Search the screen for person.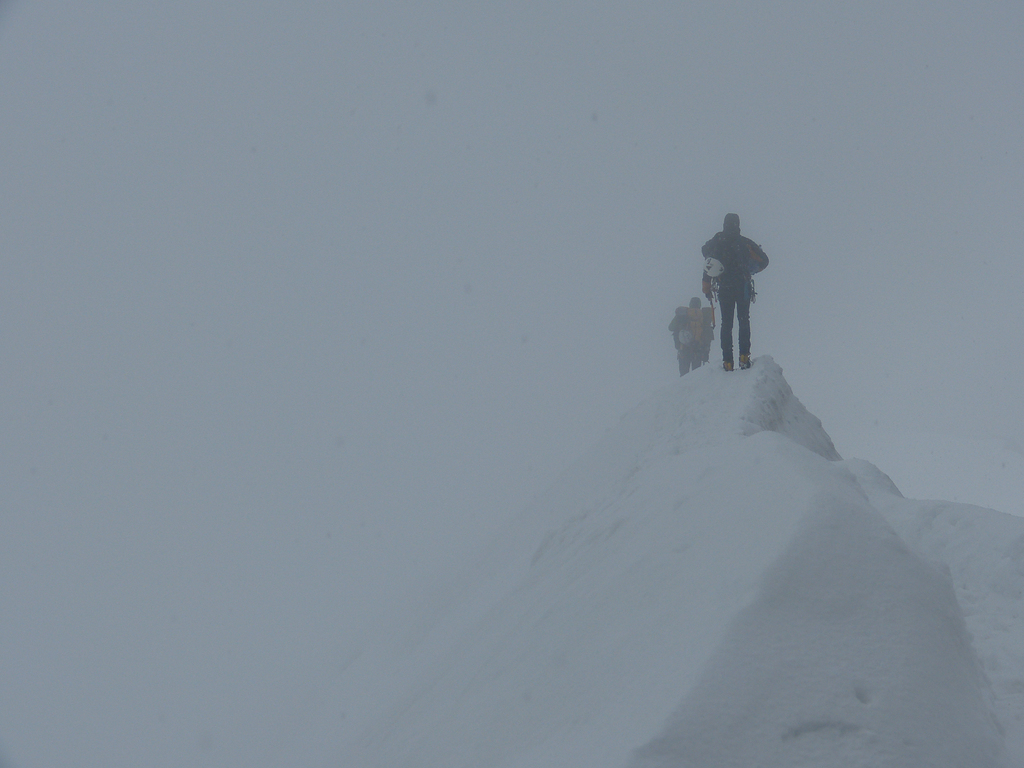
Found at box=[668, 301, 694, 375].
